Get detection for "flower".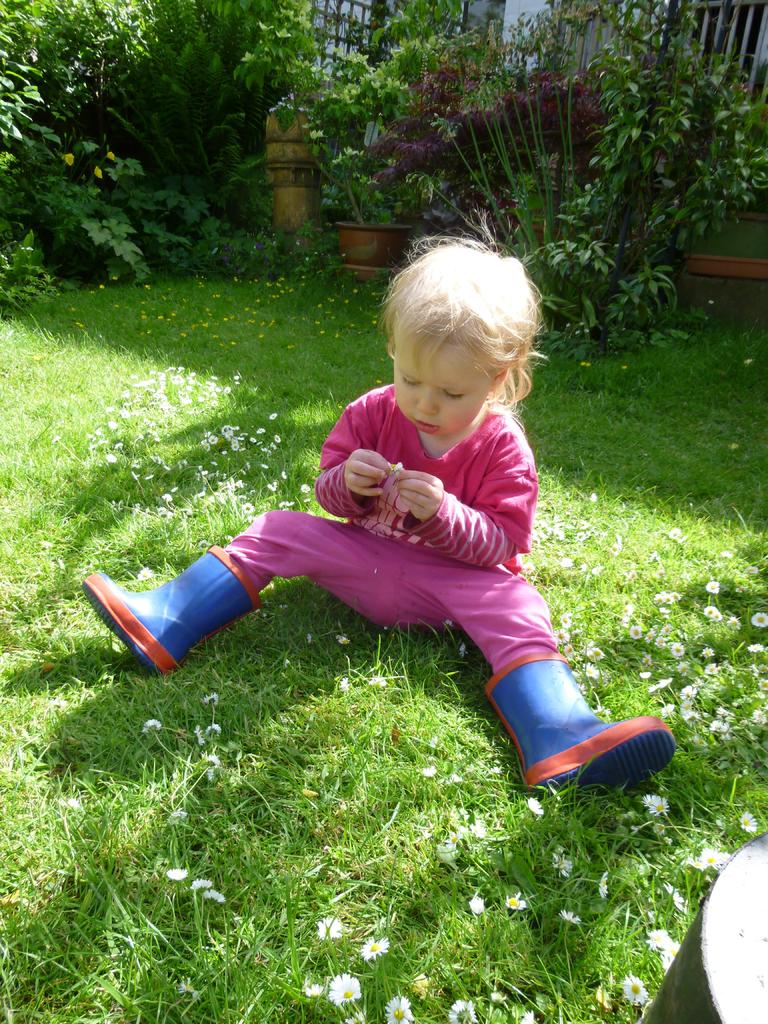
Detection: x1=200, y1=755, x2=218, y2=778.
